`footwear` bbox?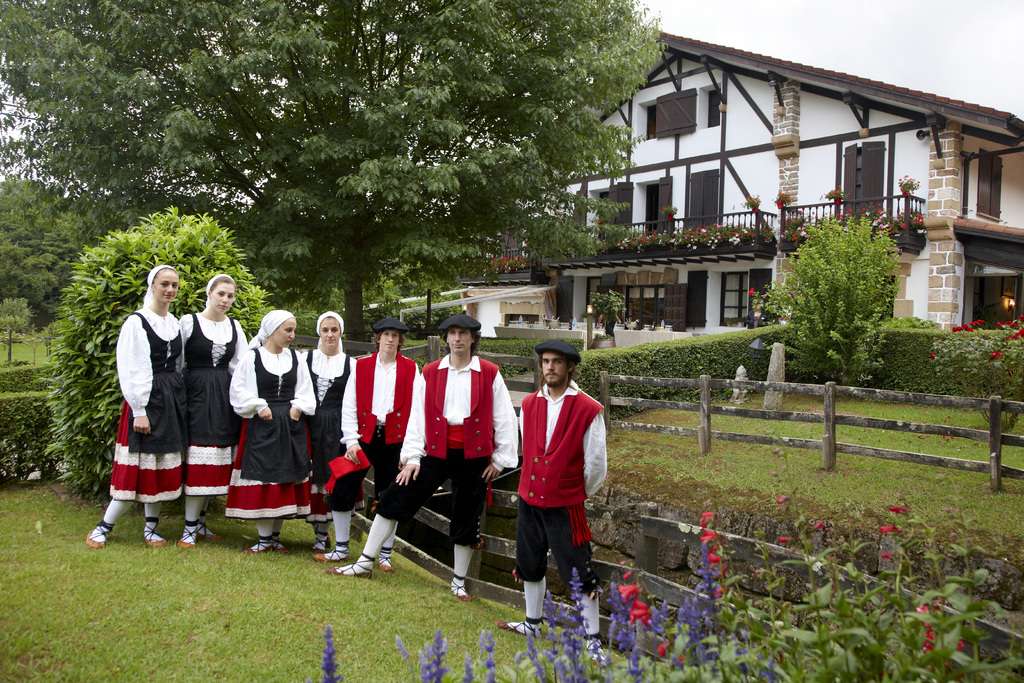
(311, 526, 330, 552)
